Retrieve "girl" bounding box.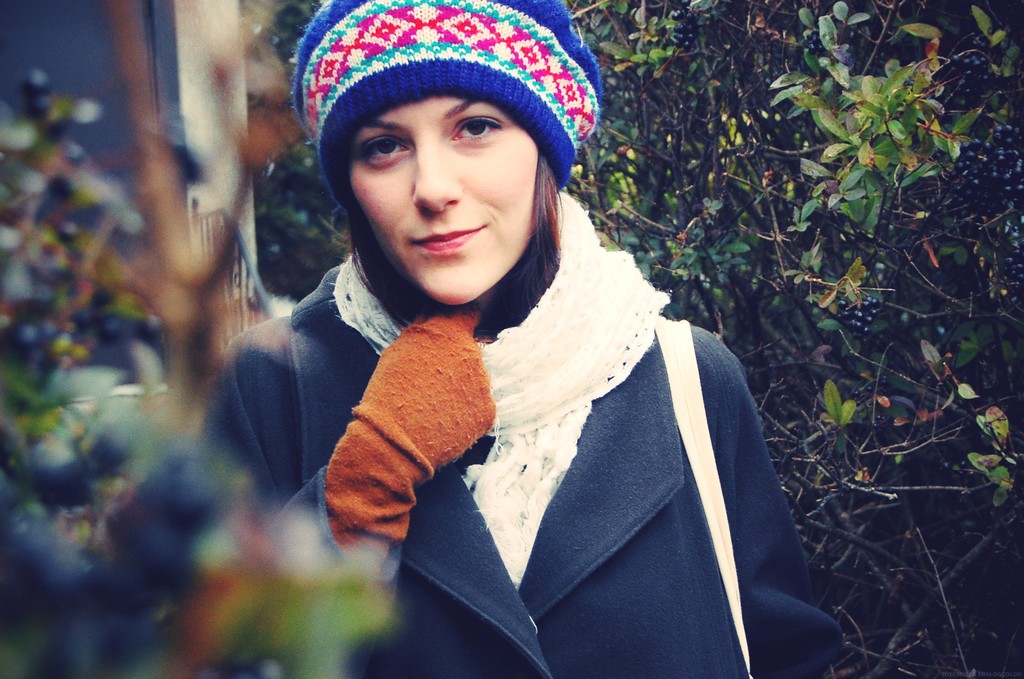
Bounding box: bbox=[132, 0, 852, 678].
